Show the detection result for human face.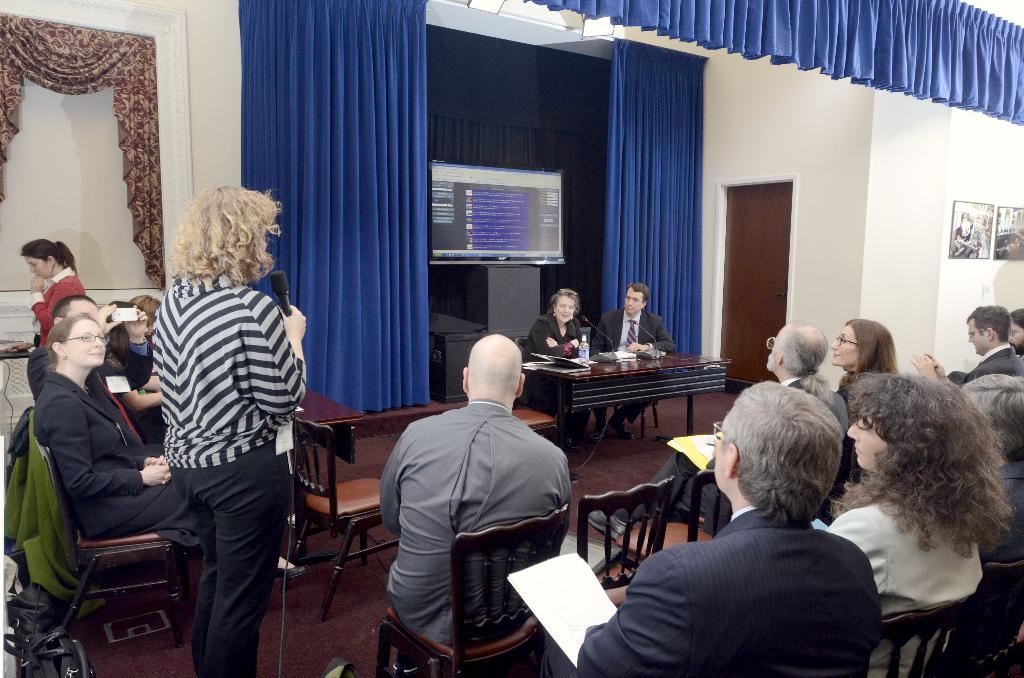
region(716, 428, 728, 482).
